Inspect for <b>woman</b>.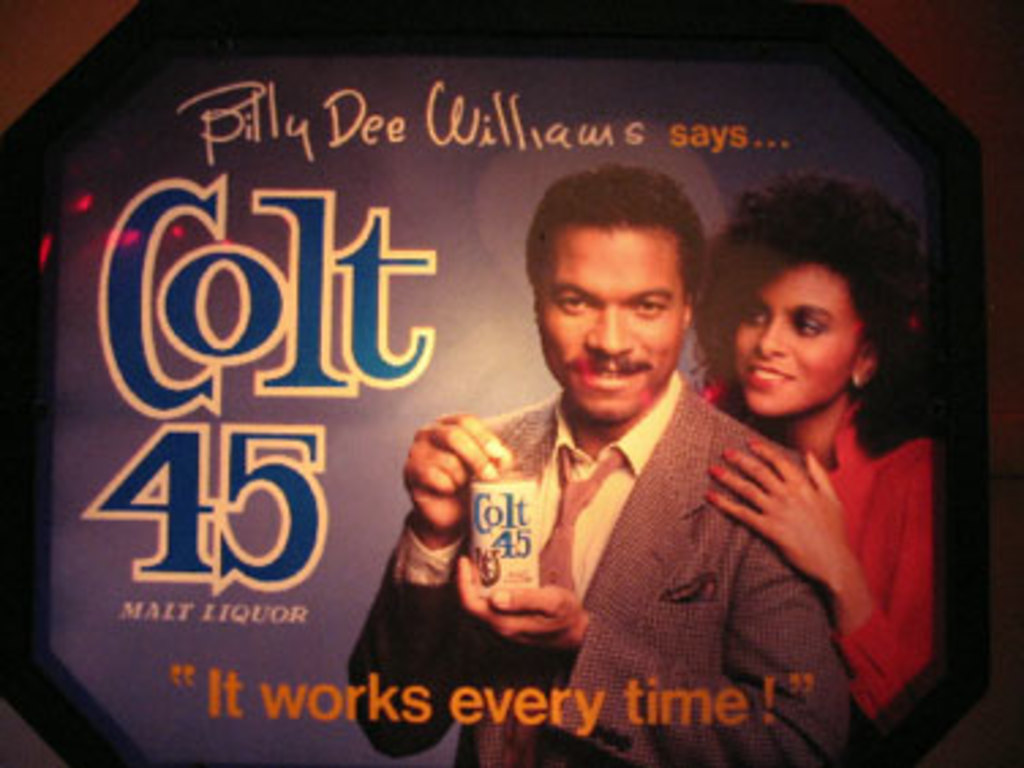
Inspection: rect(684, 180, 937, 716).
